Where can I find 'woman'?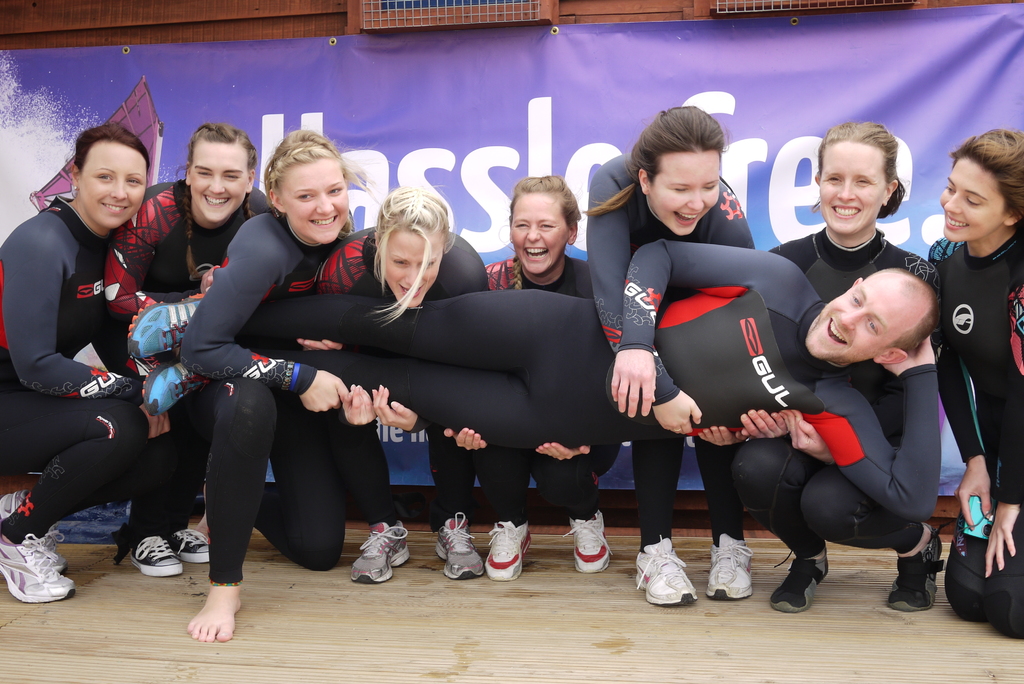
You can find it at select_region(584, 100, 761, 612).
